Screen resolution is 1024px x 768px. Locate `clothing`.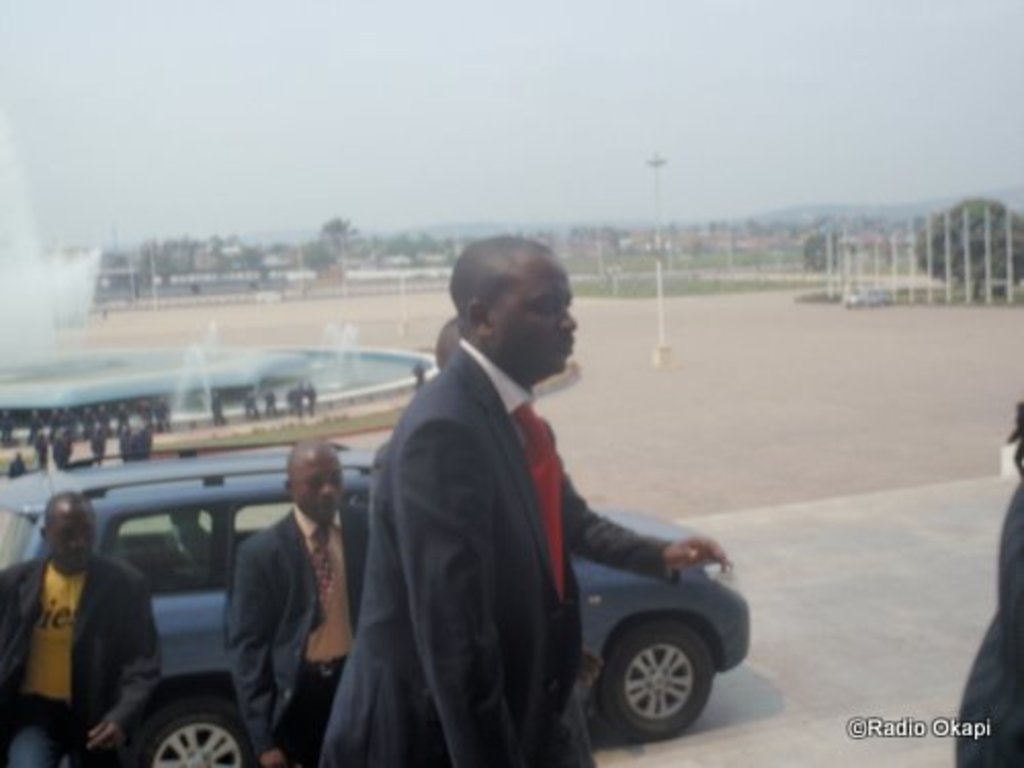
x1=0 y1=555 x2=184 y2=766.
